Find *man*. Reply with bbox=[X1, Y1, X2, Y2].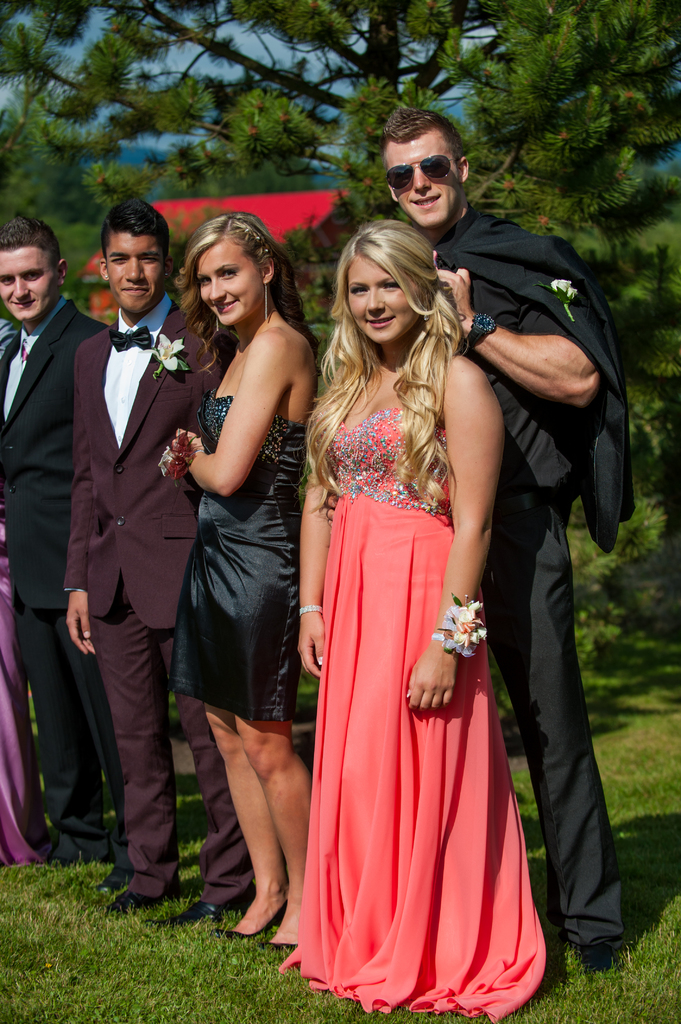
bbox=[381, 107, 629, 981].
